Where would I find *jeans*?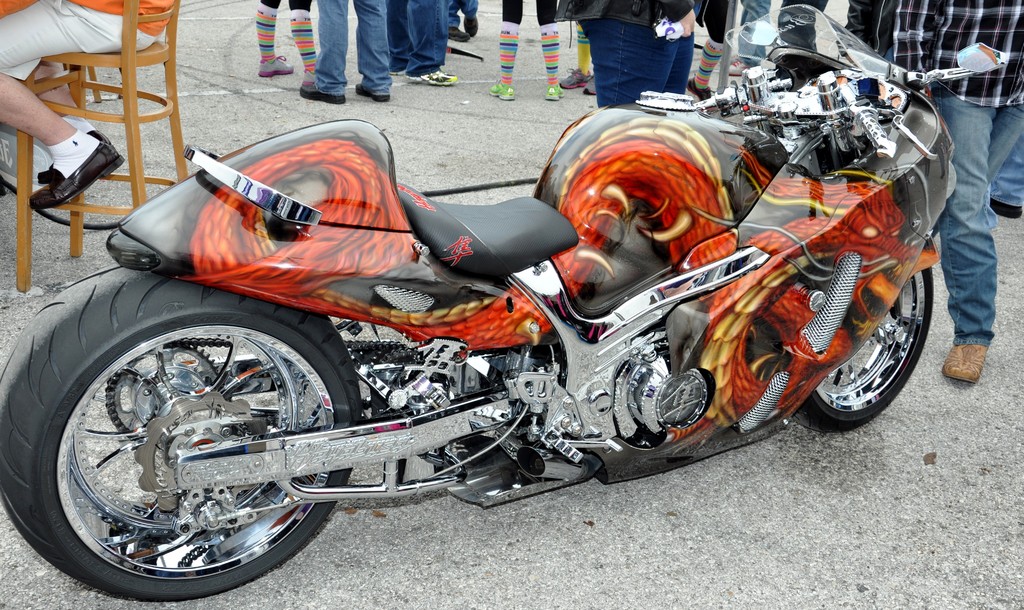
At rect(394, 0, 451, 79).
